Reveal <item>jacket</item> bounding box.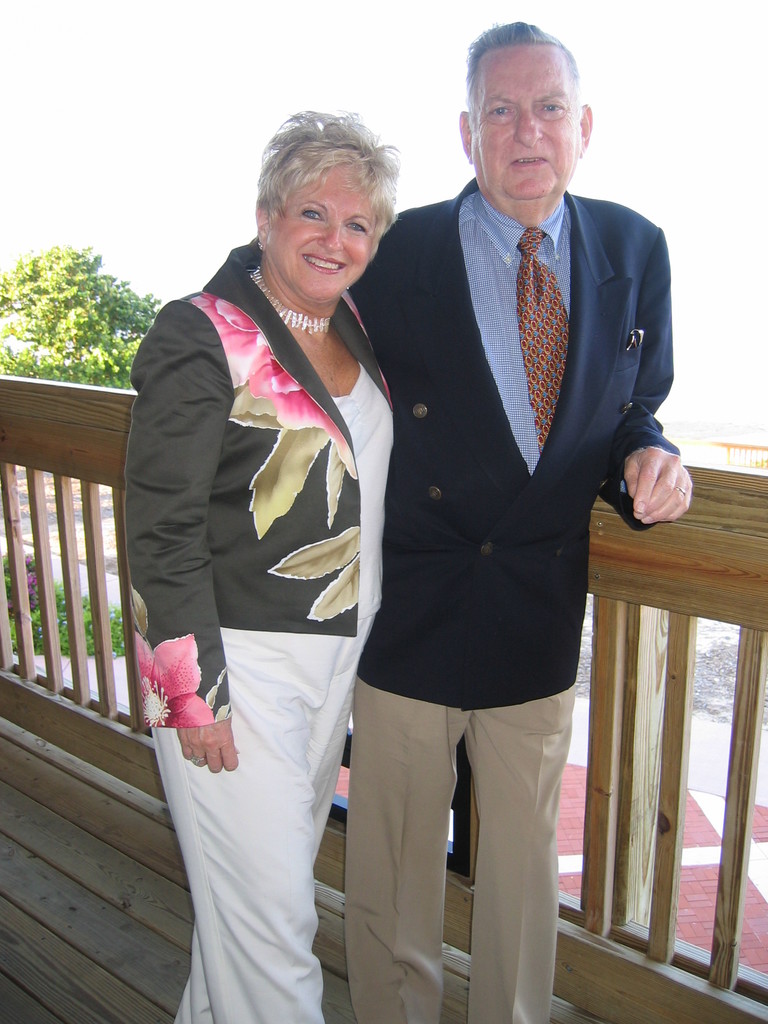
Revealed: crop(120, 185, 417, 764).
